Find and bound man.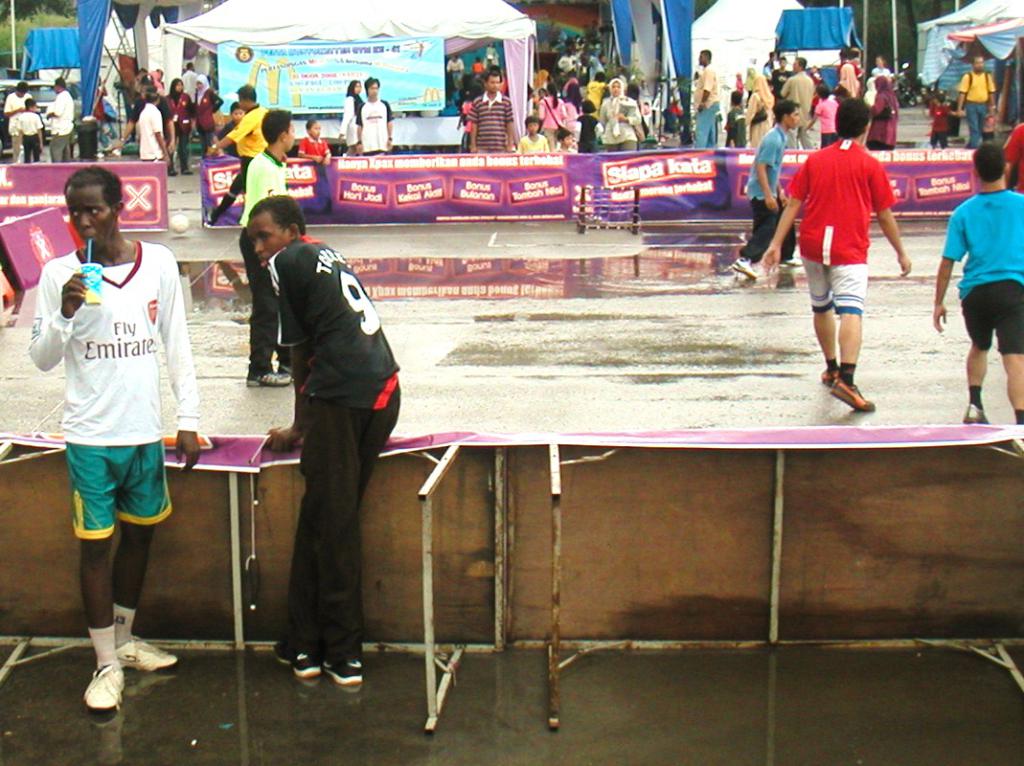
Bound: 196, 82, 263, 229.
